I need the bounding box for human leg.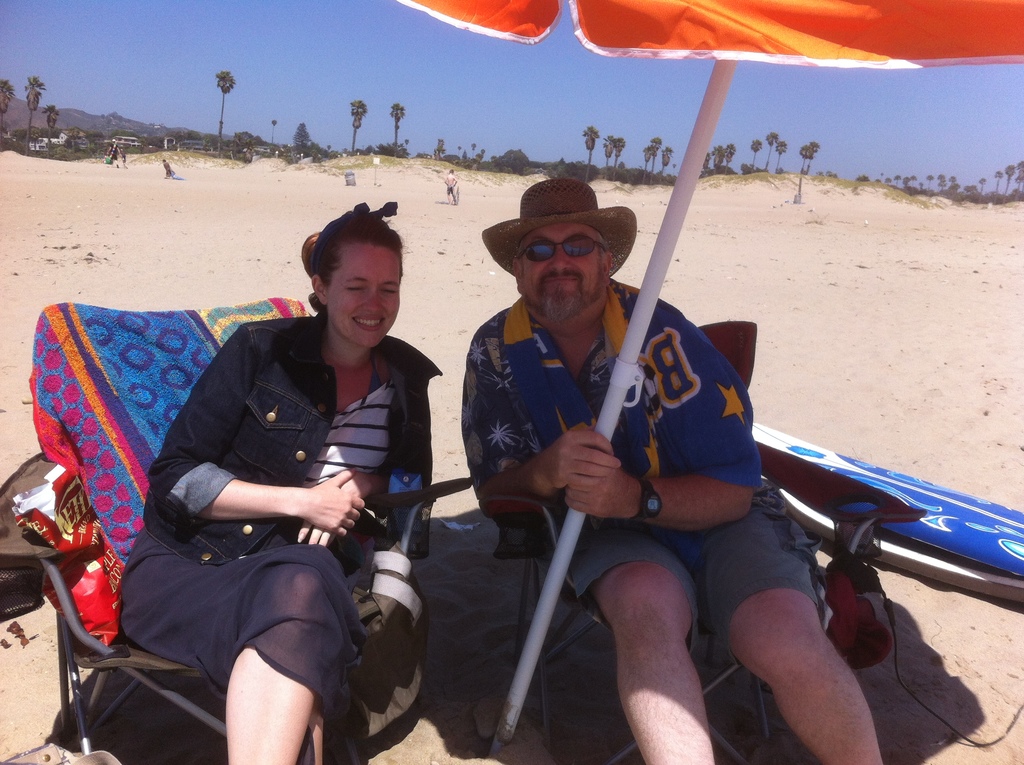
Here it is: {"x1": 558, "y1": 518, "x2": 697, "y2": 764}.
